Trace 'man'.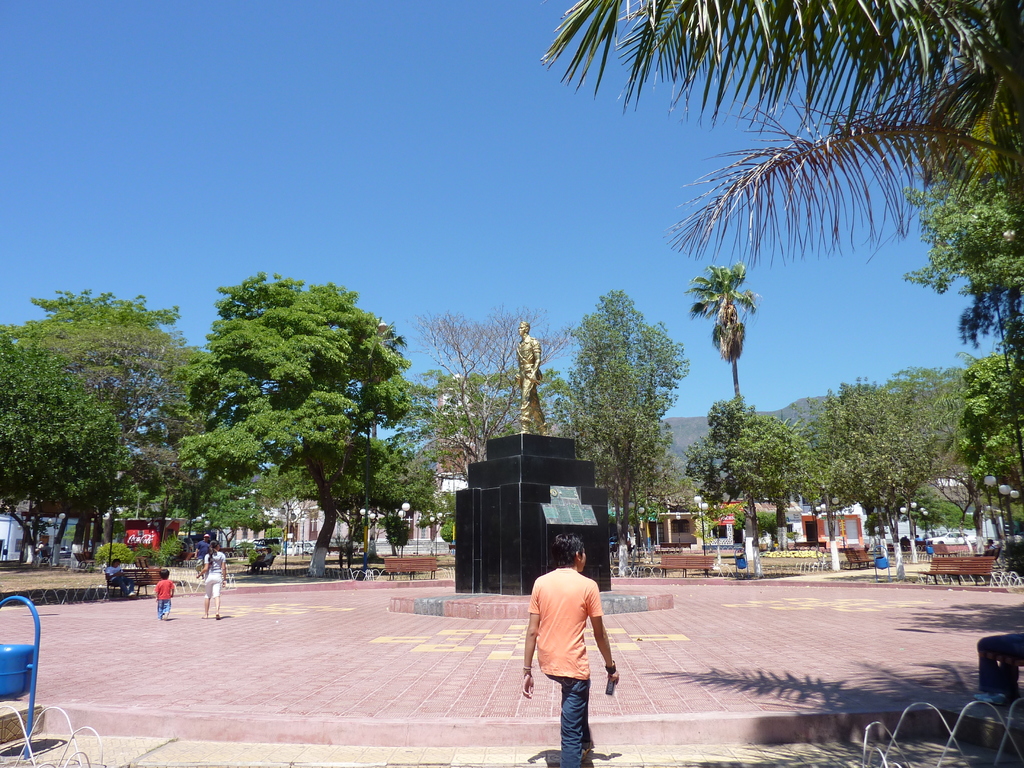
Traced to 972/631/1023/703.
